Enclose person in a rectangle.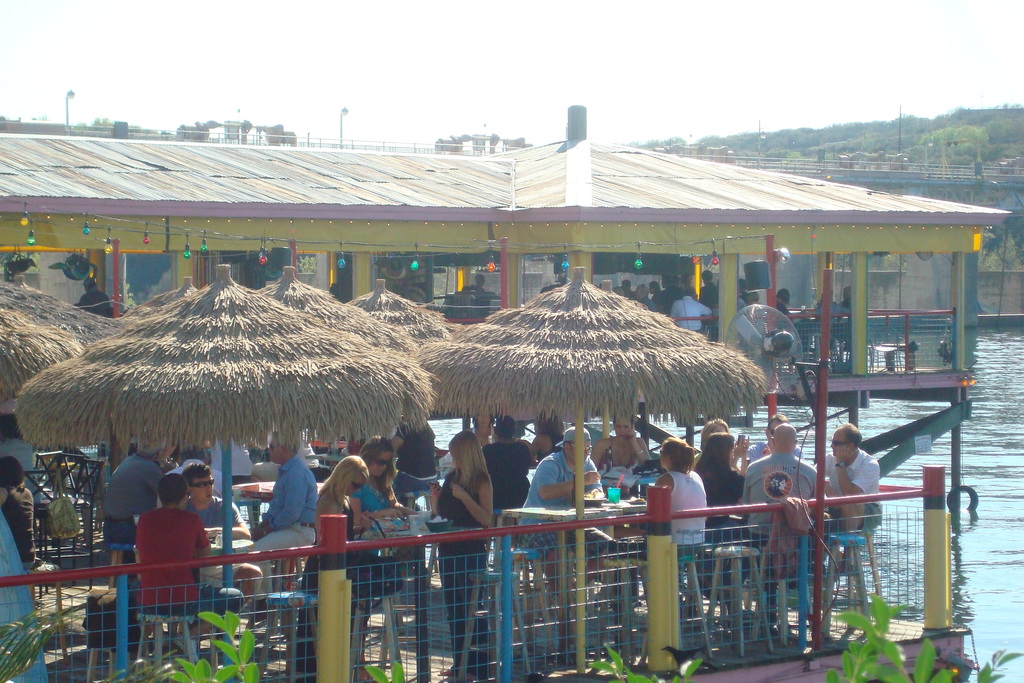
{"left": 808, "top": 289, "right": 849, "bottom": 347}.
